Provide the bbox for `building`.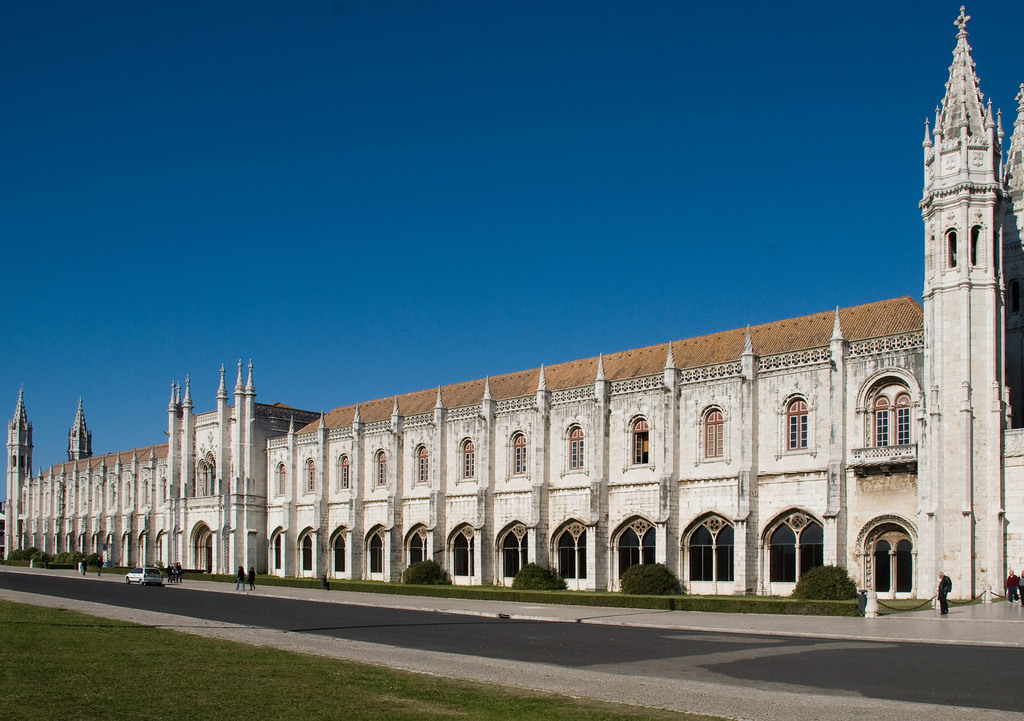
(x1=5, y1=0, x2=1023, y2=602).
